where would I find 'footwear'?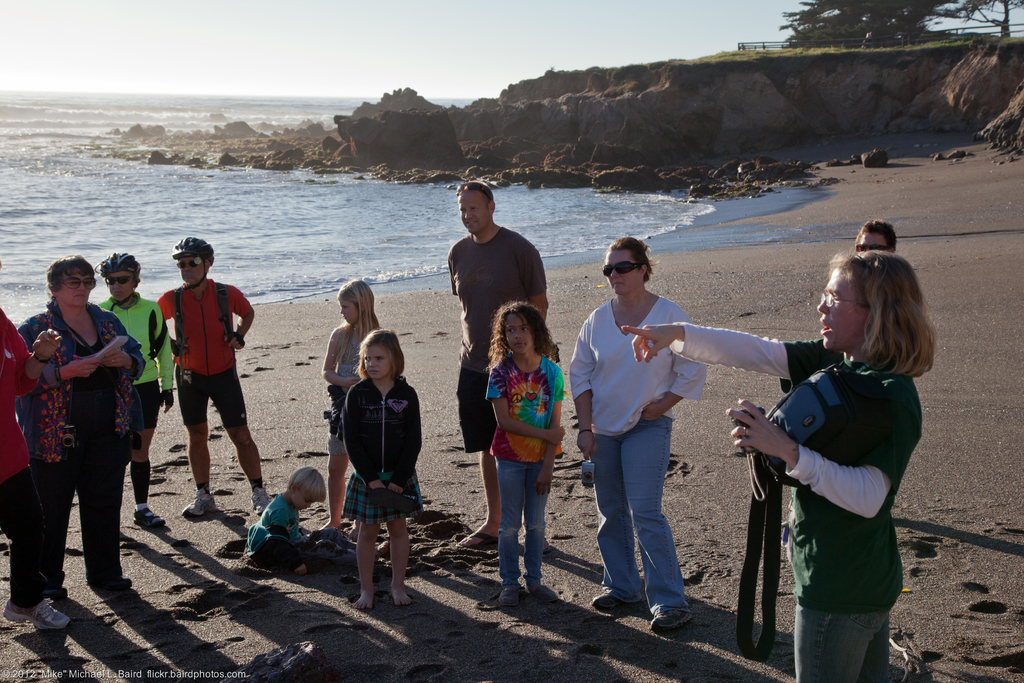
At box(497, 584, 516, 605).
